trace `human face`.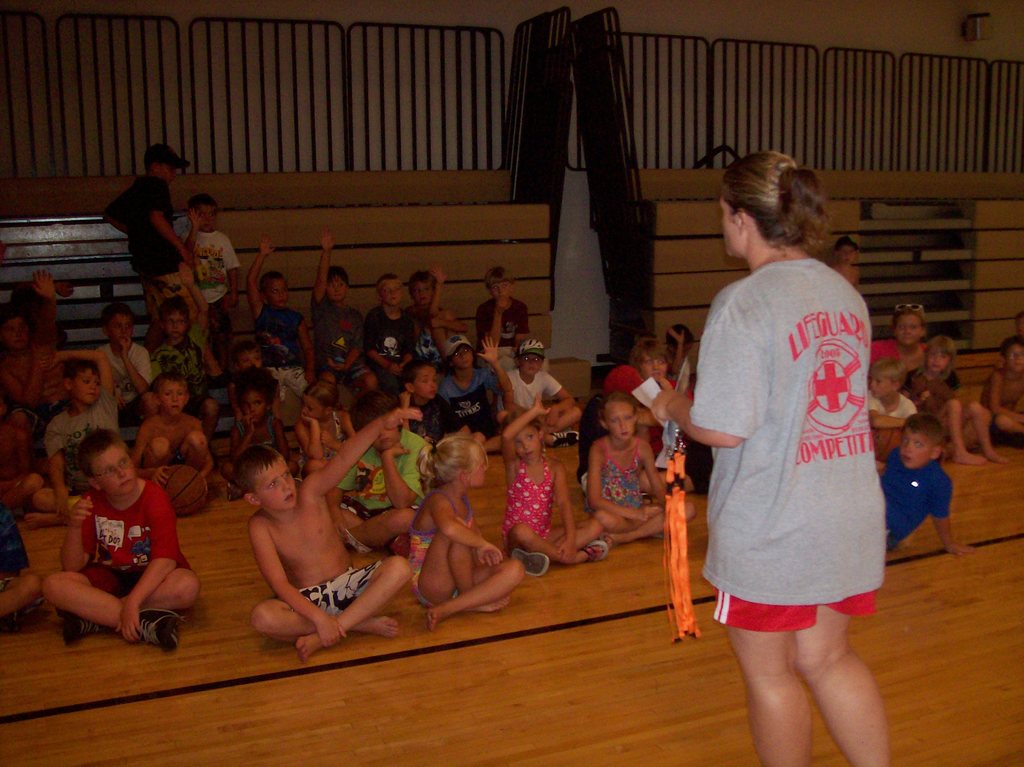
Traced to x1=164, y1=382, x2=184, y2=415.
